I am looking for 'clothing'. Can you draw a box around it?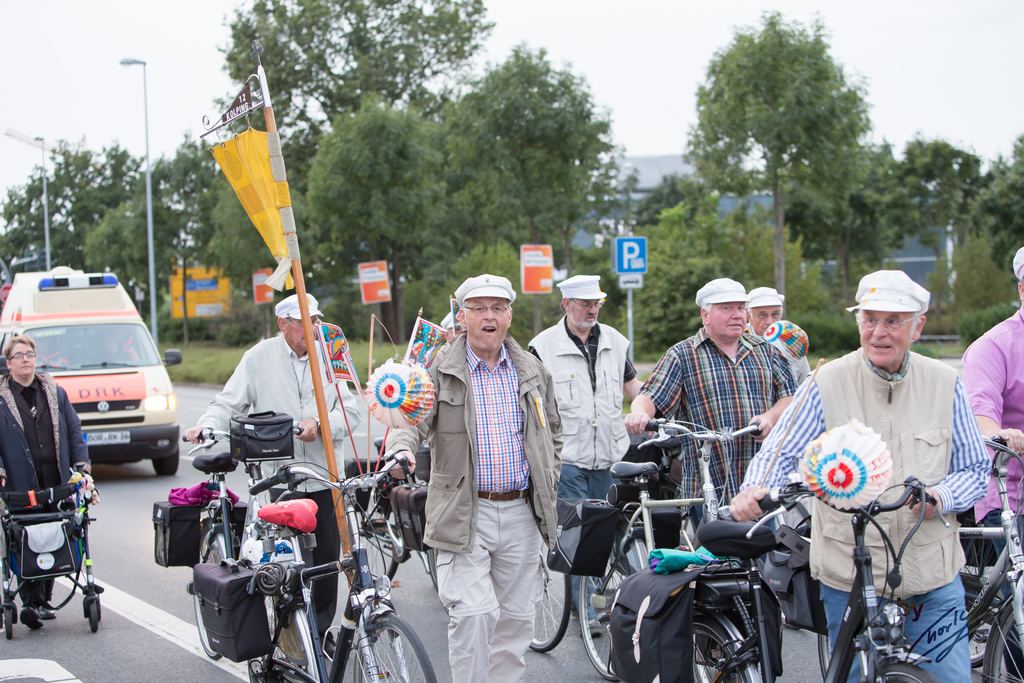
Sure, the bounding box is region(950, 311, 1023, 678).
